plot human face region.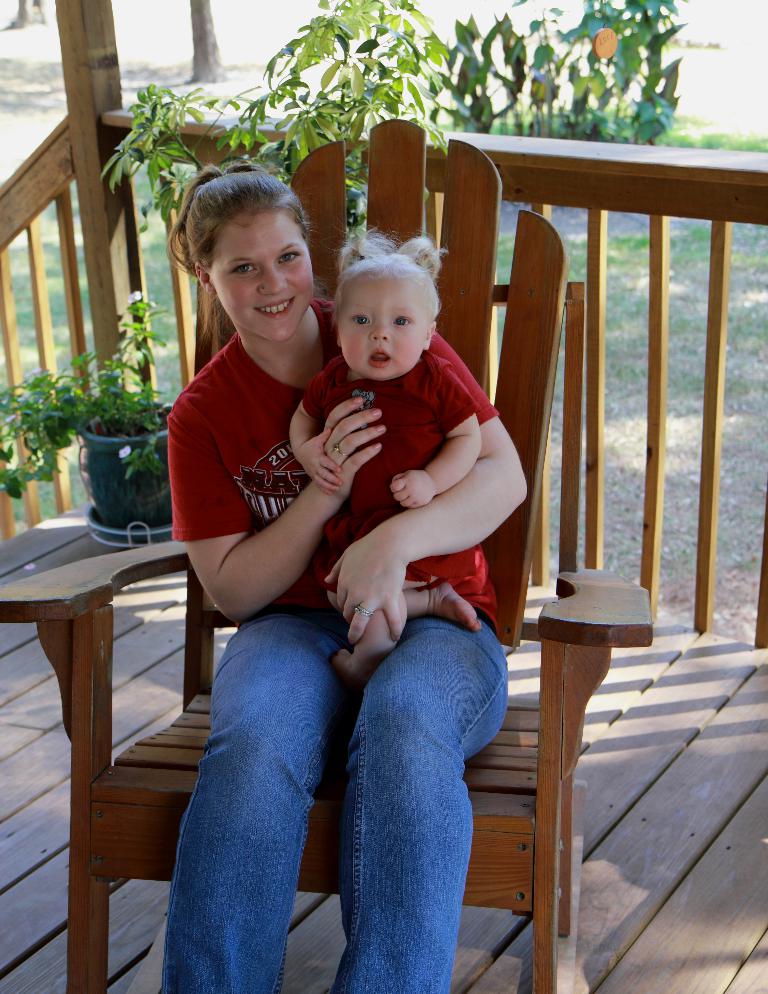
Plotted at (left=214, top=201, right=313, bottom=340).
